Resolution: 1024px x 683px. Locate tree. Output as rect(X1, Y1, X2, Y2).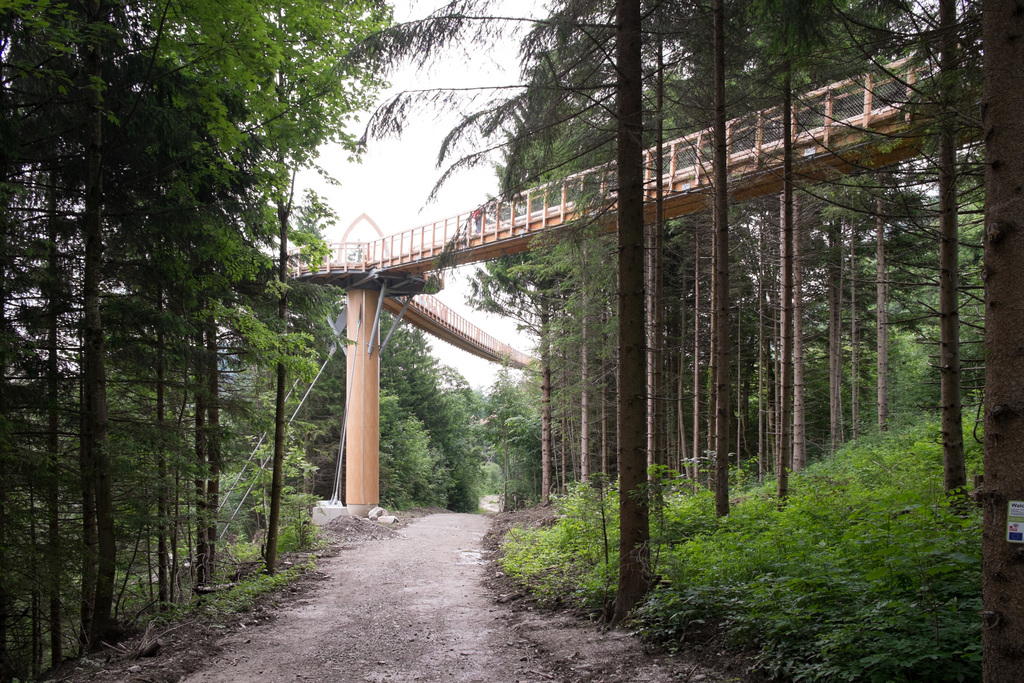
rect(321, 0, 968, 633).
